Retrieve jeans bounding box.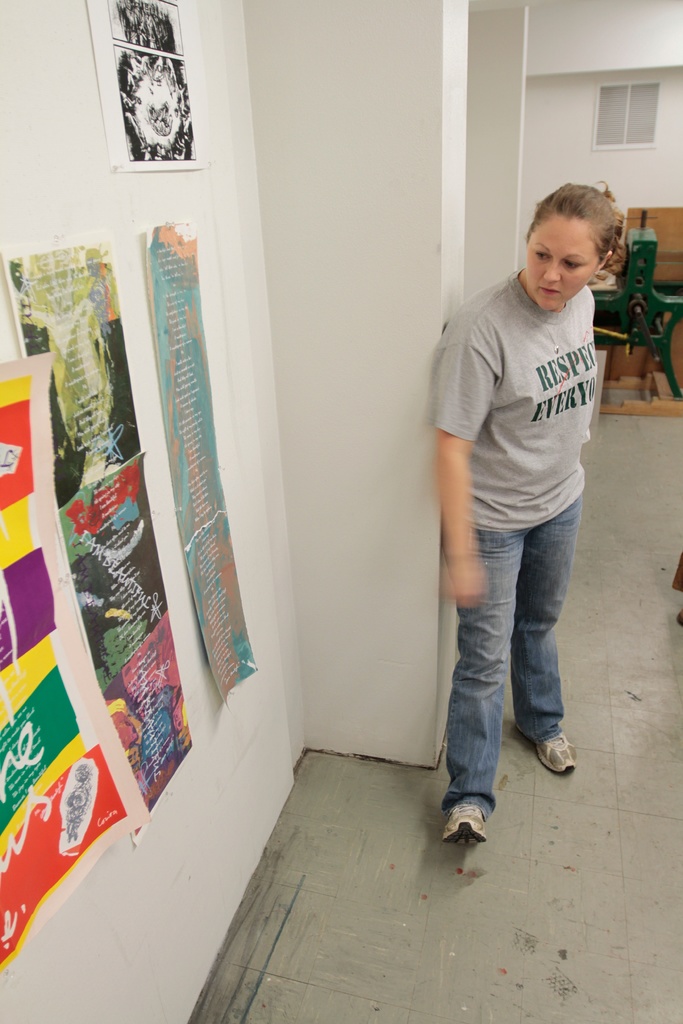
Bounding box: l=441, t=499, r=589, b=836.
